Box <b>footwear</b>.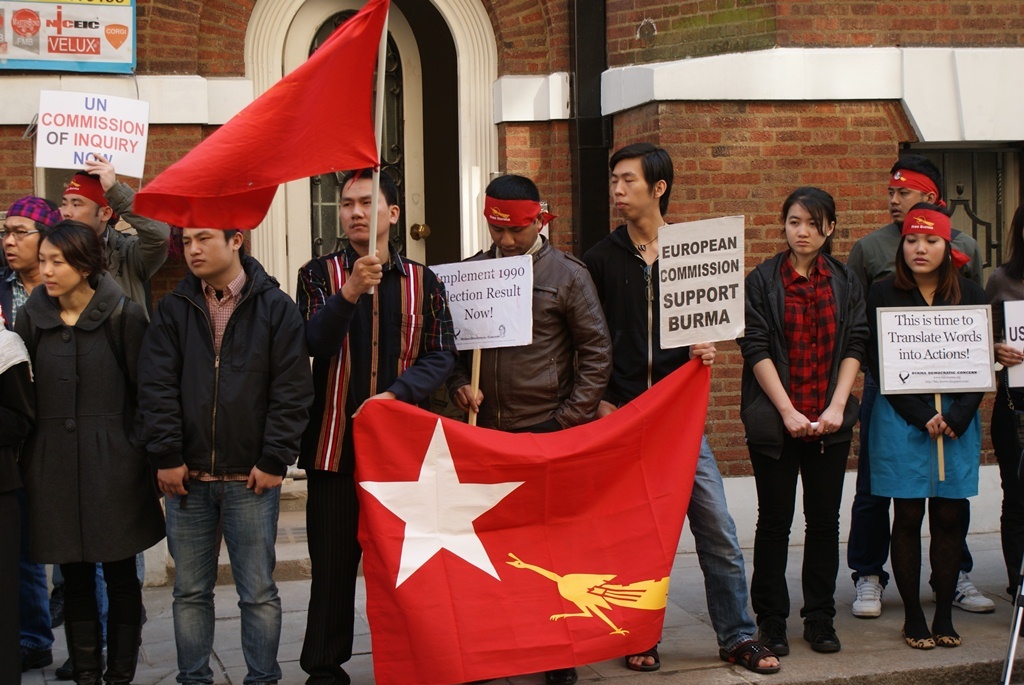
797 611 837 651.
